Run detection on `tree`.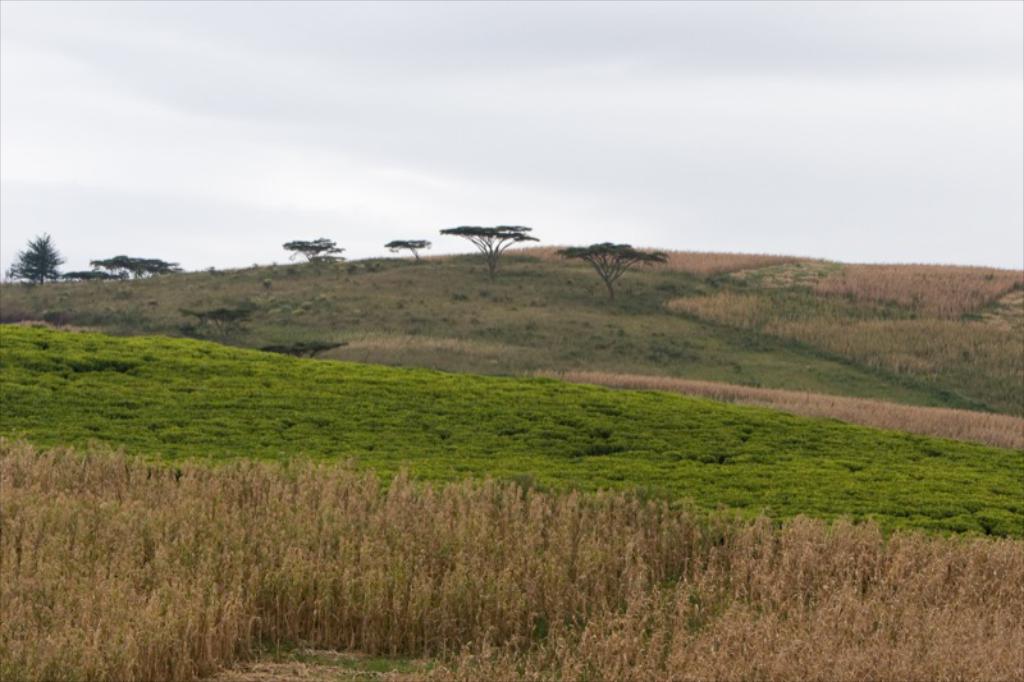
Result: box(279, 235, 346, 279).
